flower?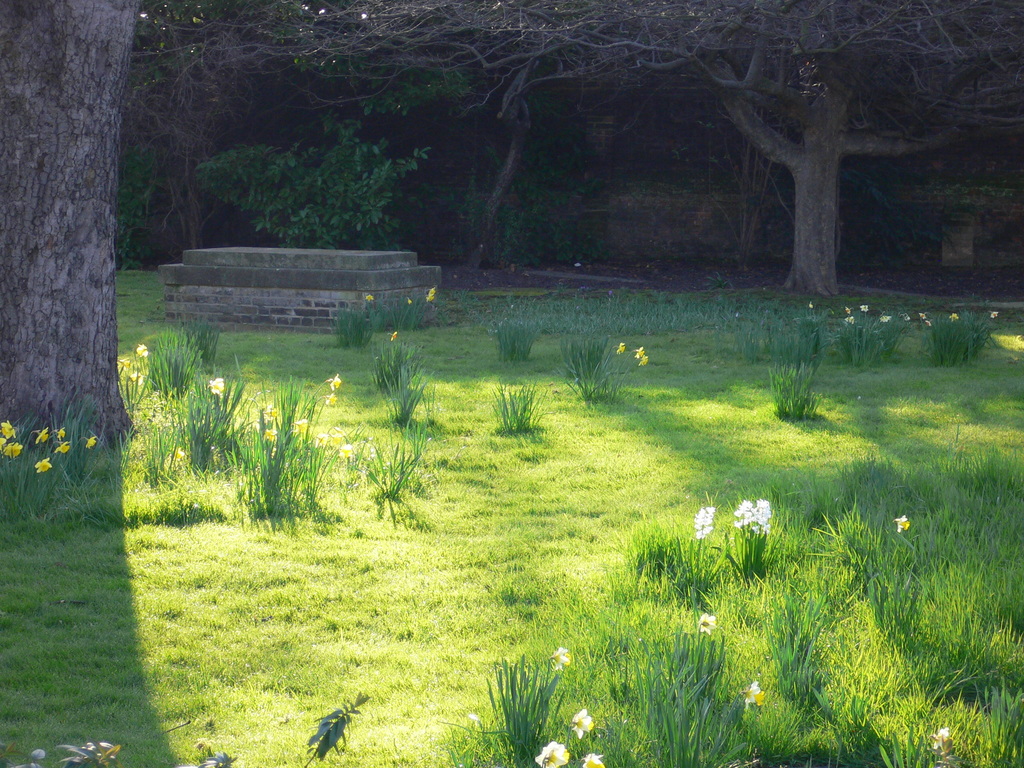
[left=3, top=419, right=16, bottom=436]
